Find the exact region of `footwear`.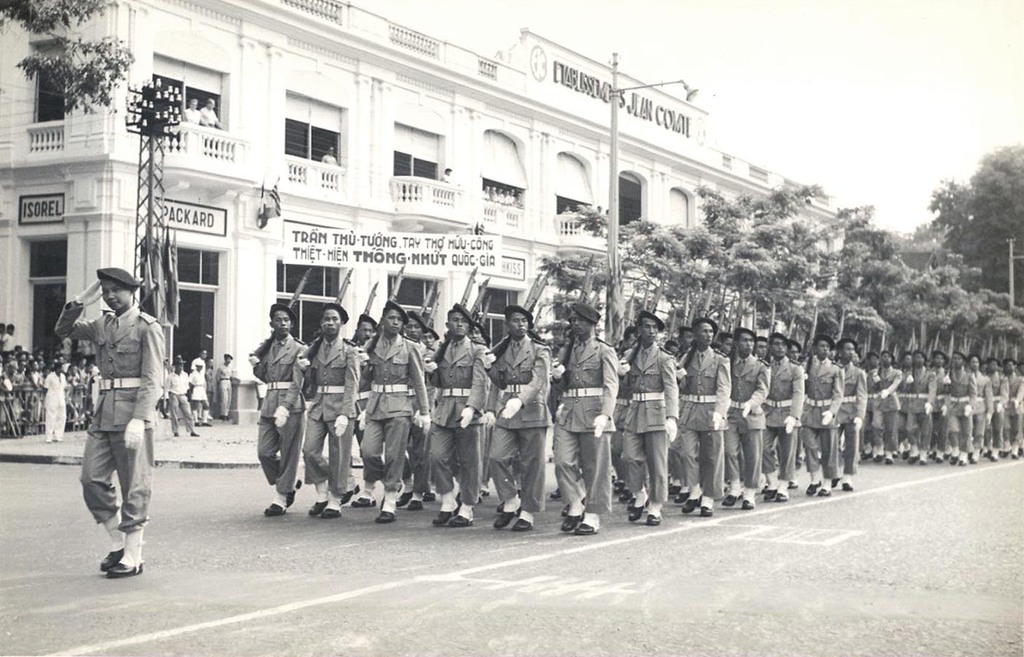
Exact region: box=[512, 516, 531, 531].
